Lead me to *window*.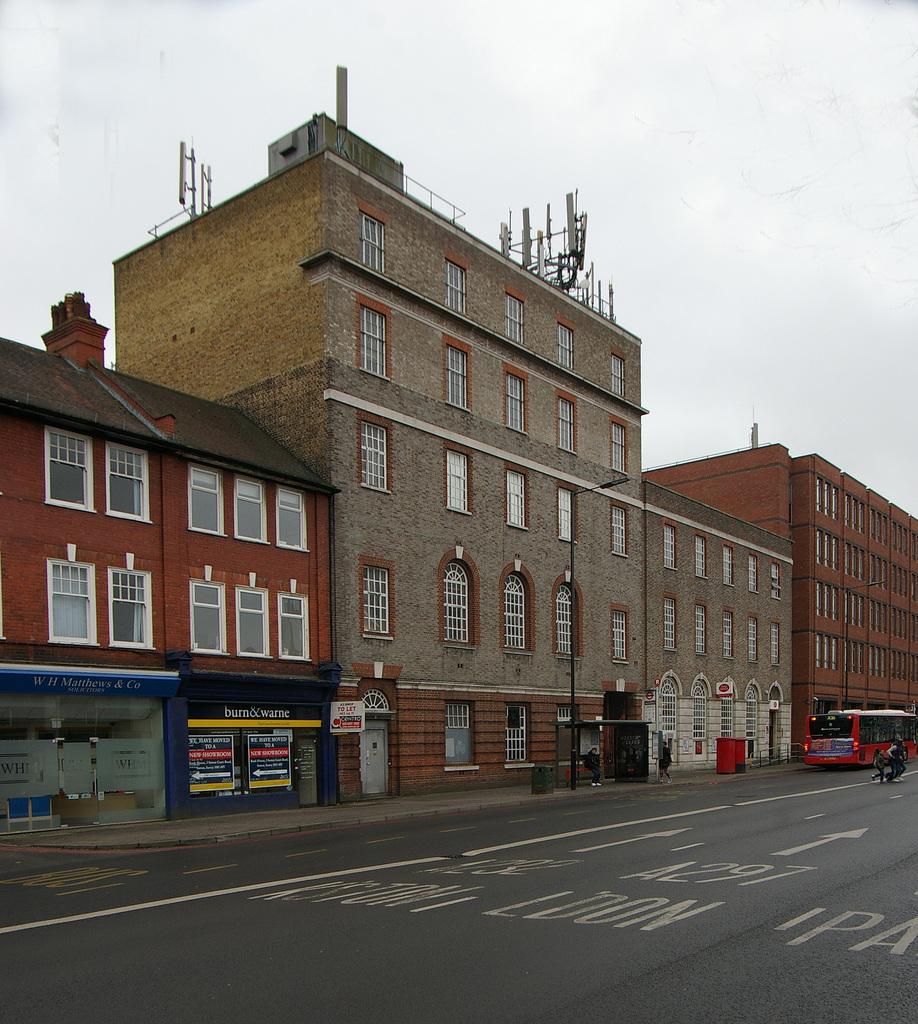
Lead to 504 698 534 772.
